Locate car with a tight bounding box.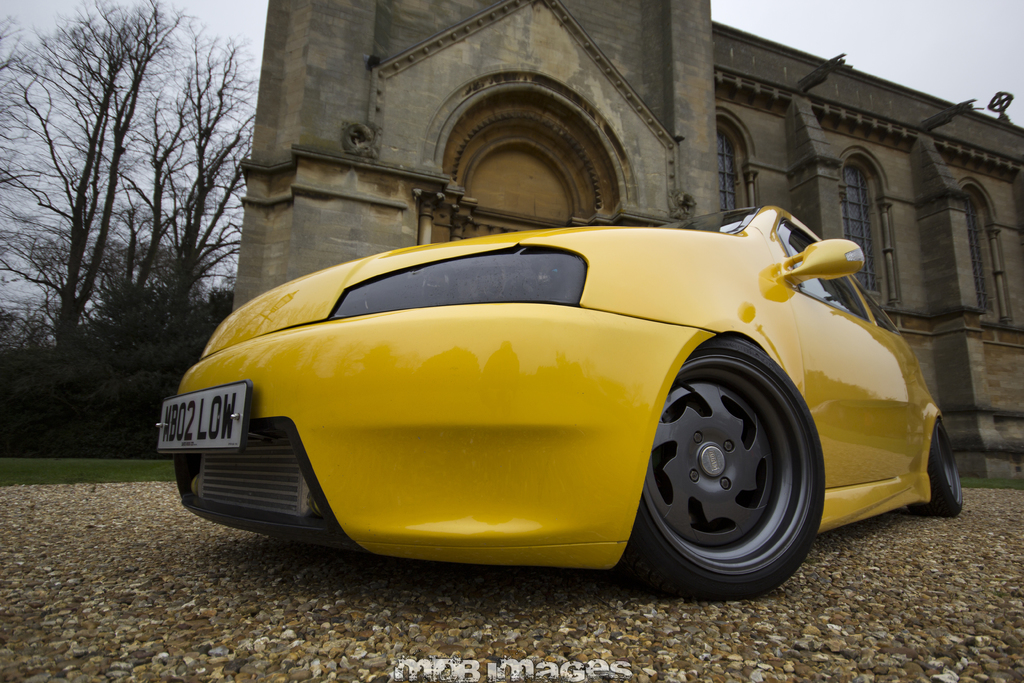
(left=159, top=206, right=964, bottom=598).
